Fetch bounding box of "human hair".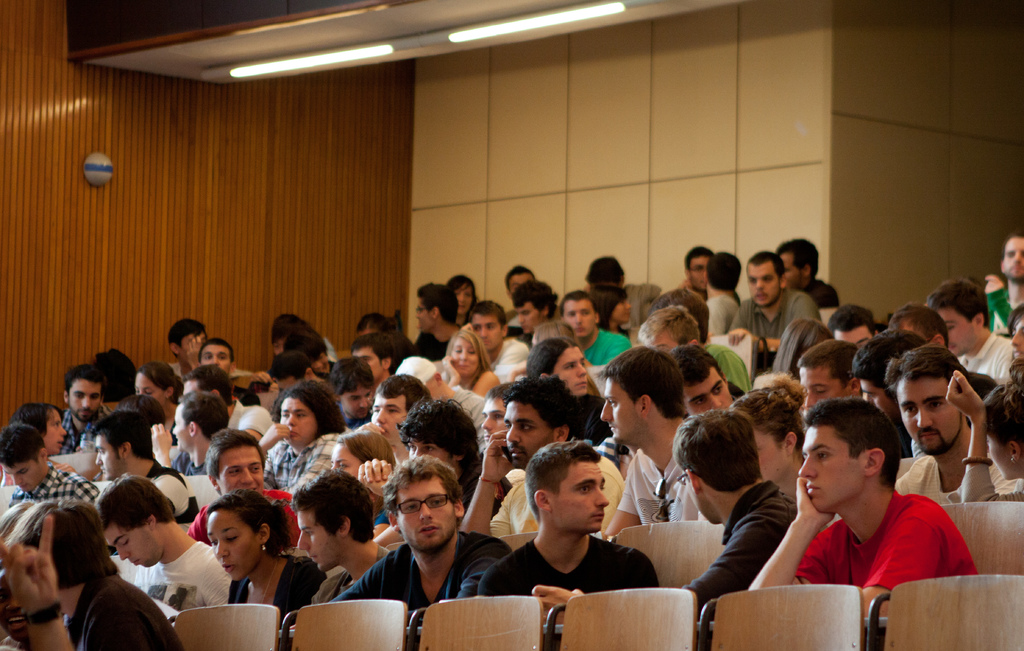
Bbox: BBox(1000, 227, 1023, 260).
